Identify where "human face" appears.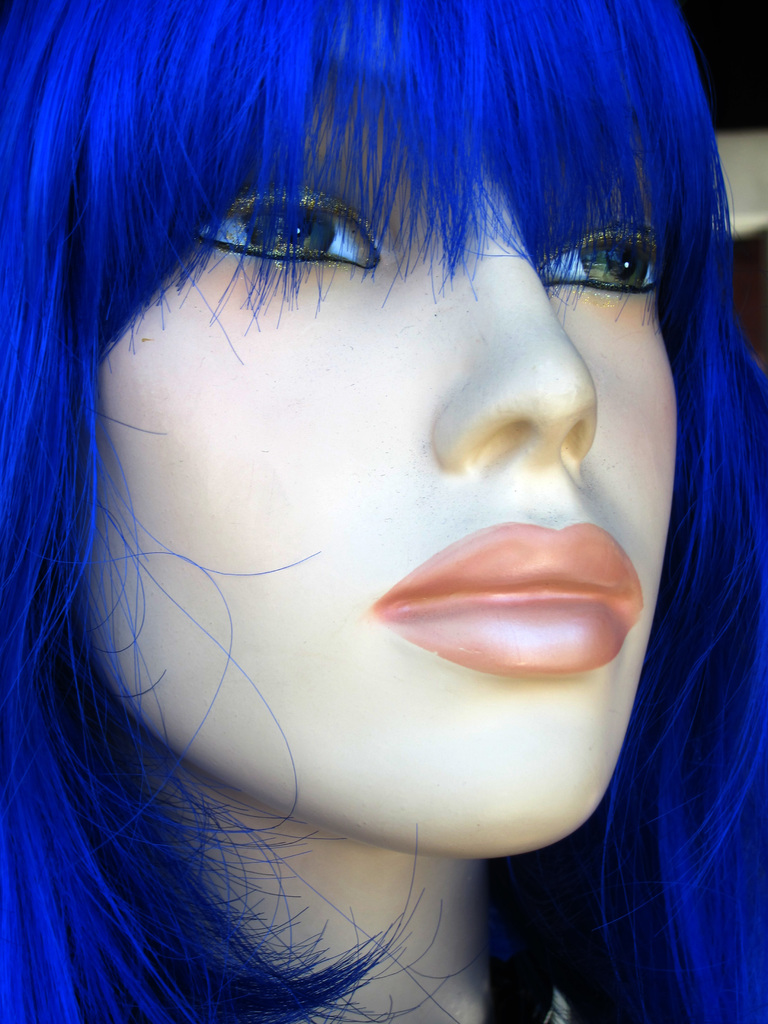
Appears at 69, 60, 692, 867.
